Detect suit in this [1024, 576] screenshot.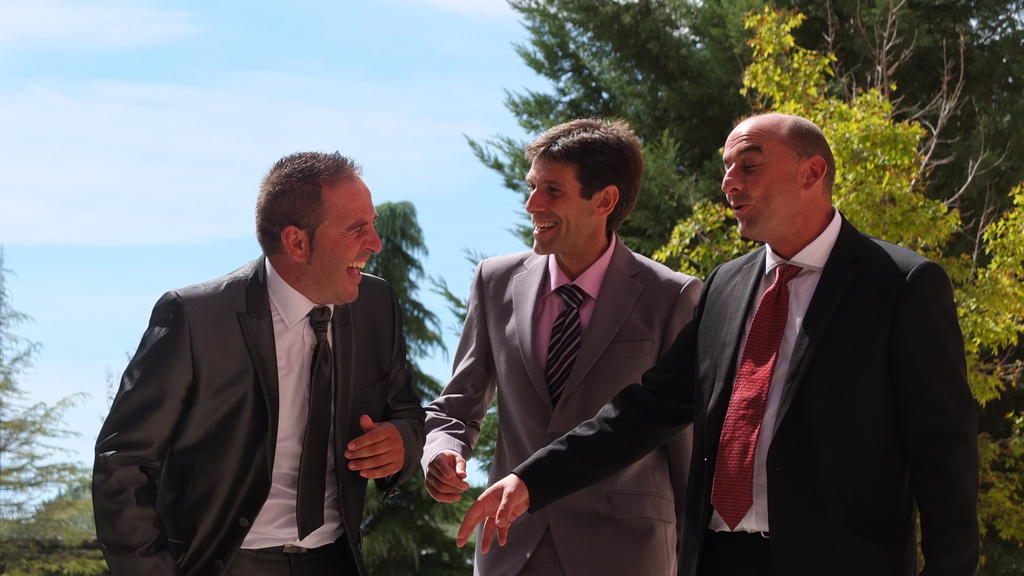
Detection: box=[91, 257, 428, 575].
